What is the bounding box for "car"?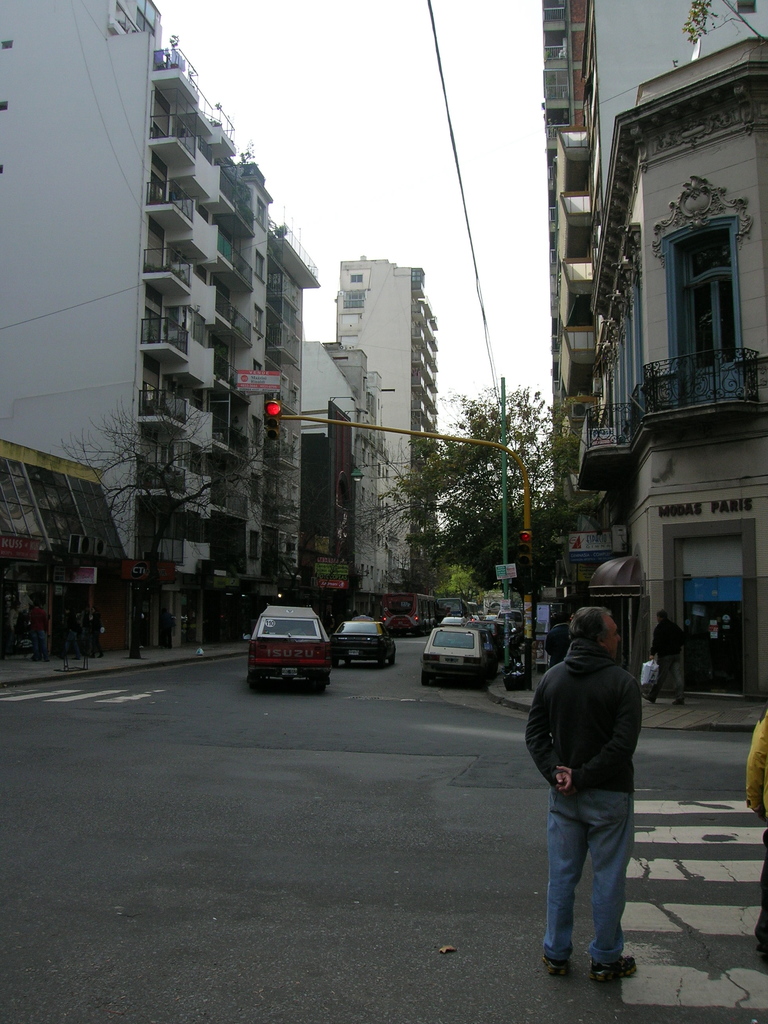
region(241, 604, 330, 697).
